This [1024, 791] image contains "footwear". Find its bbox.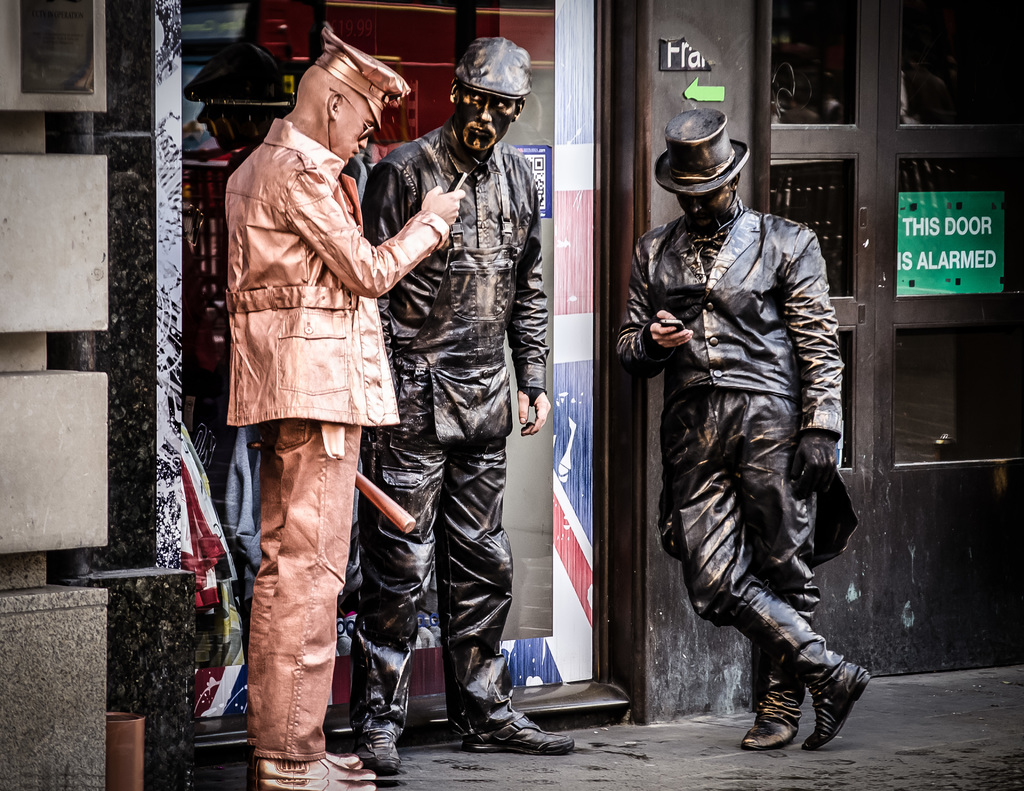
x1=355 y1=727 x2=401 y2=773.
